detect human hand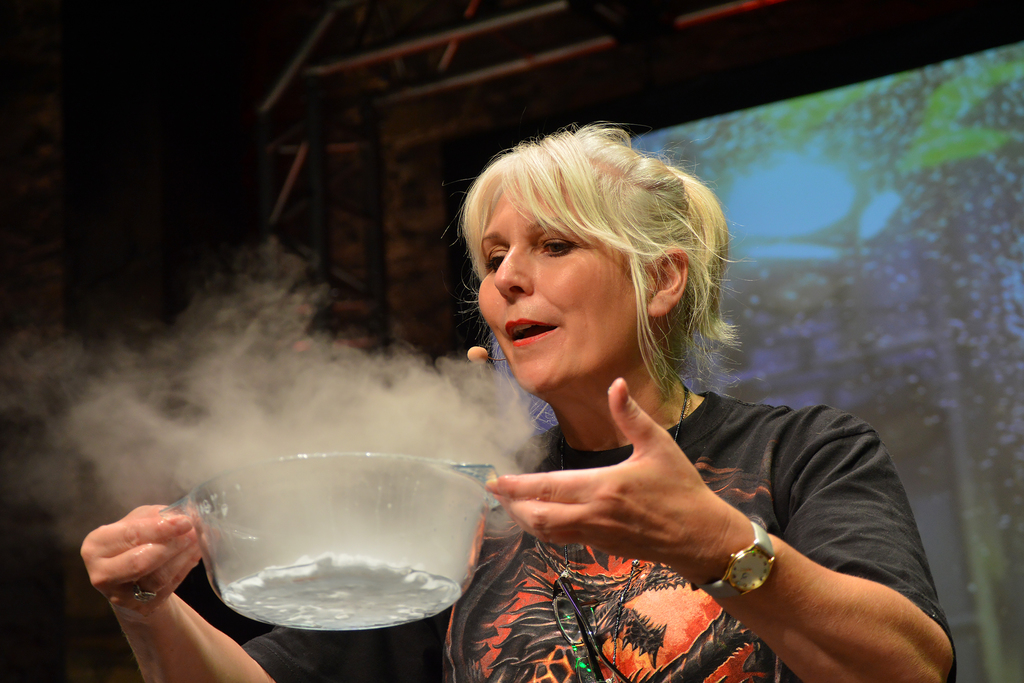
77 503 212 621
